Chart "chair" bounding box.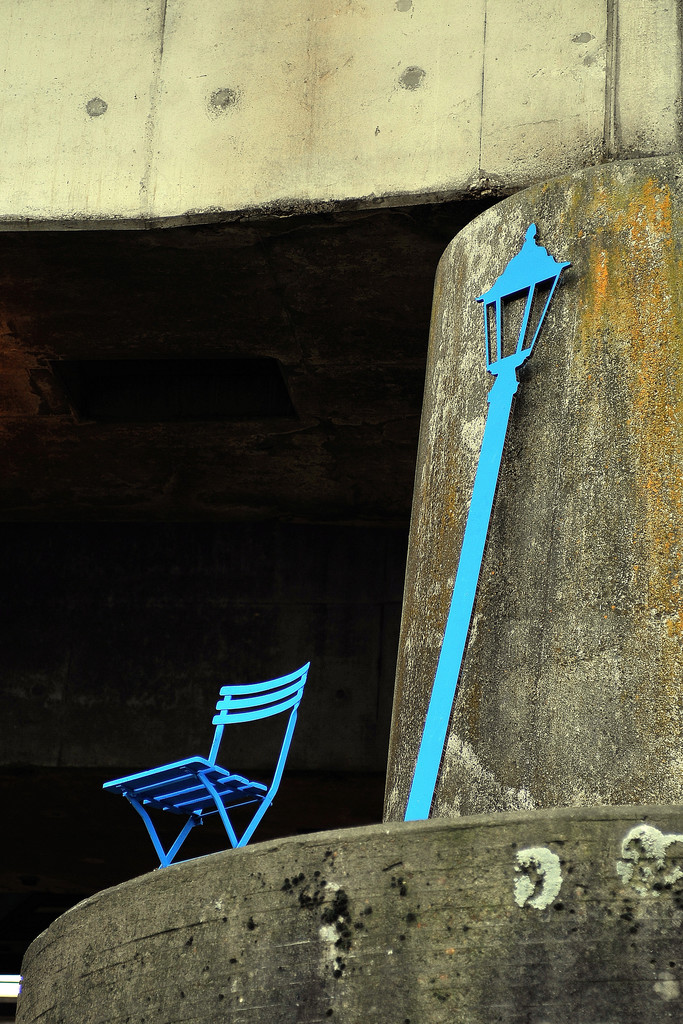
Charted: (92, 669, 328, 893).
